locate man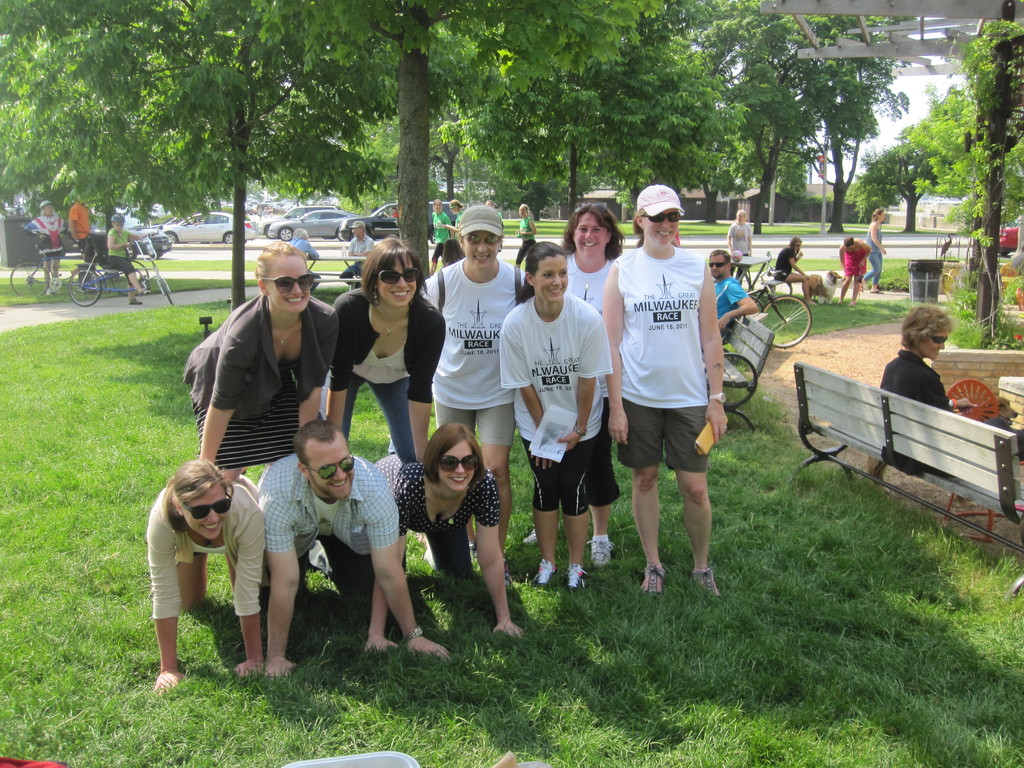
<box>707,247,760,342</box>
